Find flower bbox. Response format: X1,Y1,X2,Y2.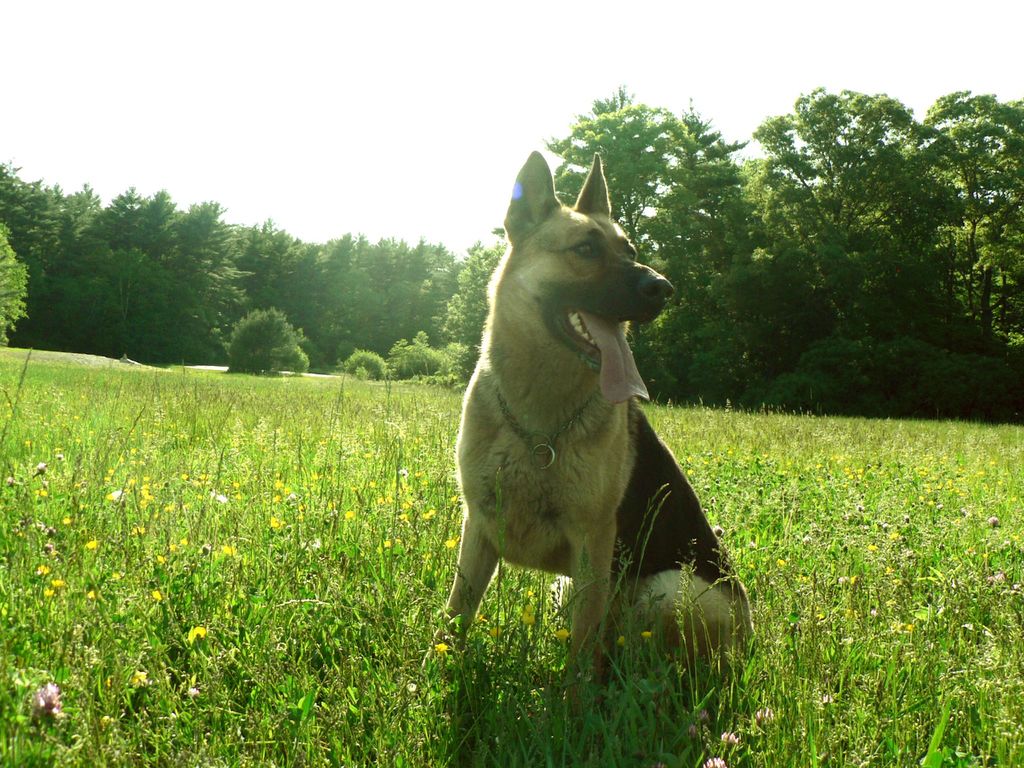
28,680,63,729.
